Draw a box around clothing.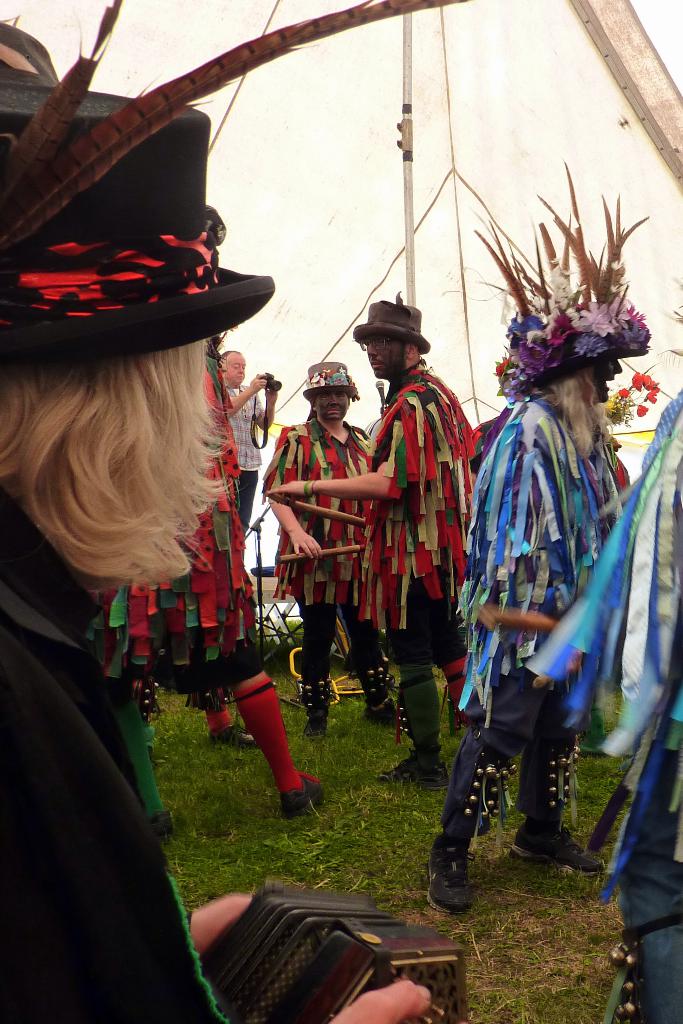
(527, 391, 682, 1023).
